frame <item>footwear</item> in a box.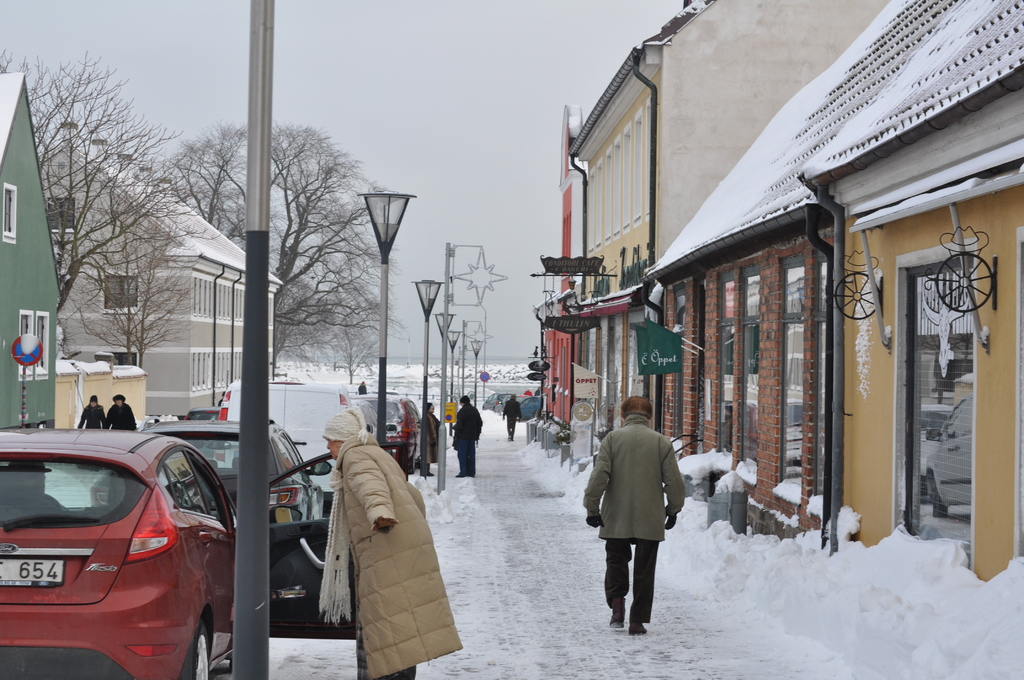
region(628, 620, 646, 636).
